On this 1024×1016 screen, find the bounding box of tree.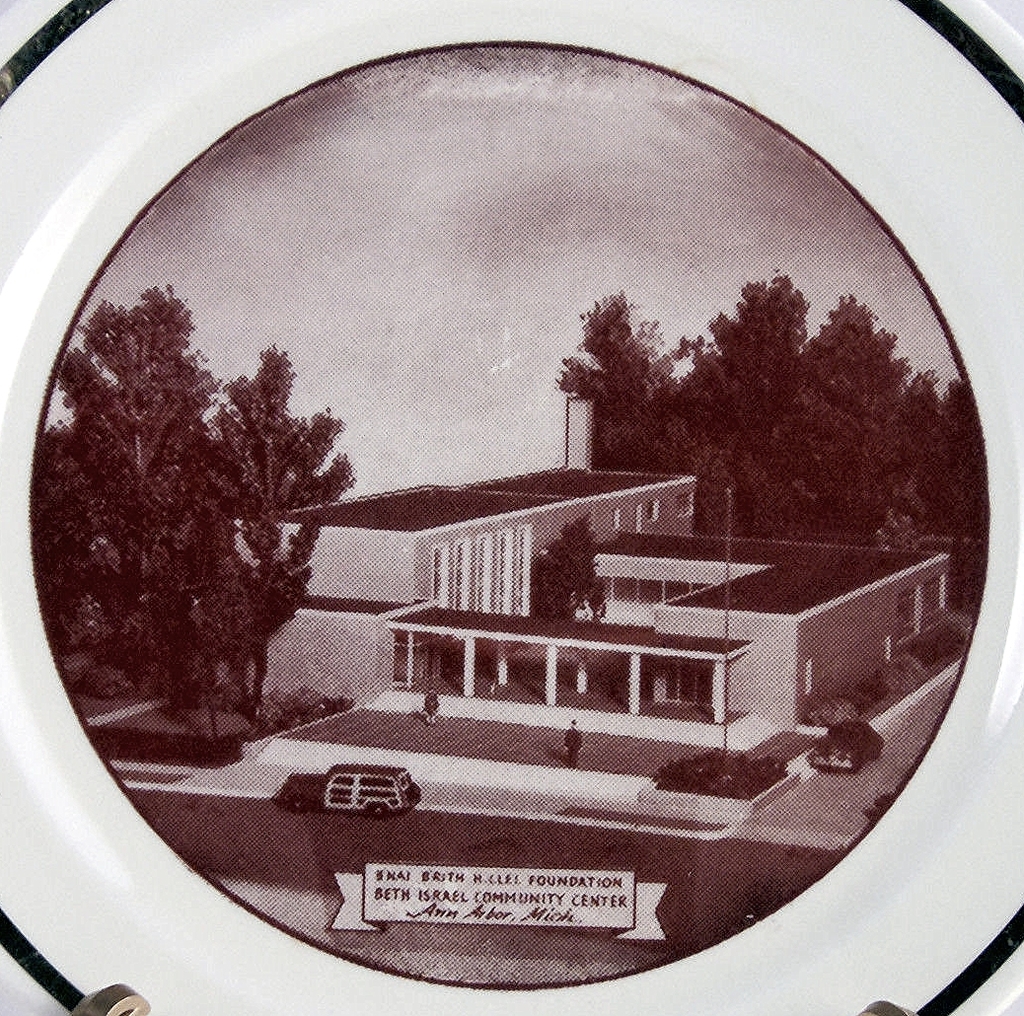
Bounding box: (left=188, top=334, right=357, bottom=728).
